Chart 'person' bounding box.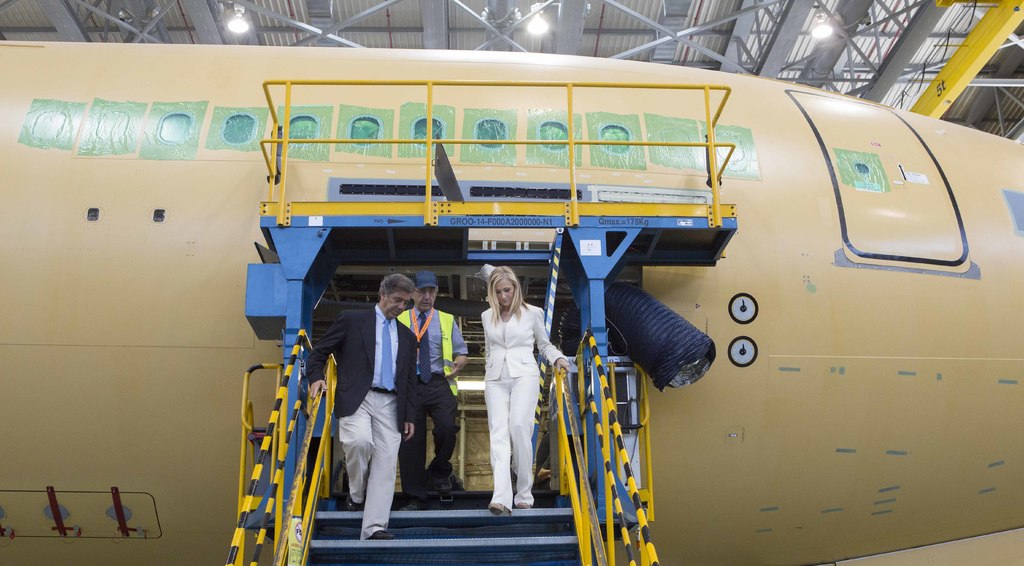
Charted: x1=394, y1=256, x2=463, y2=511.
